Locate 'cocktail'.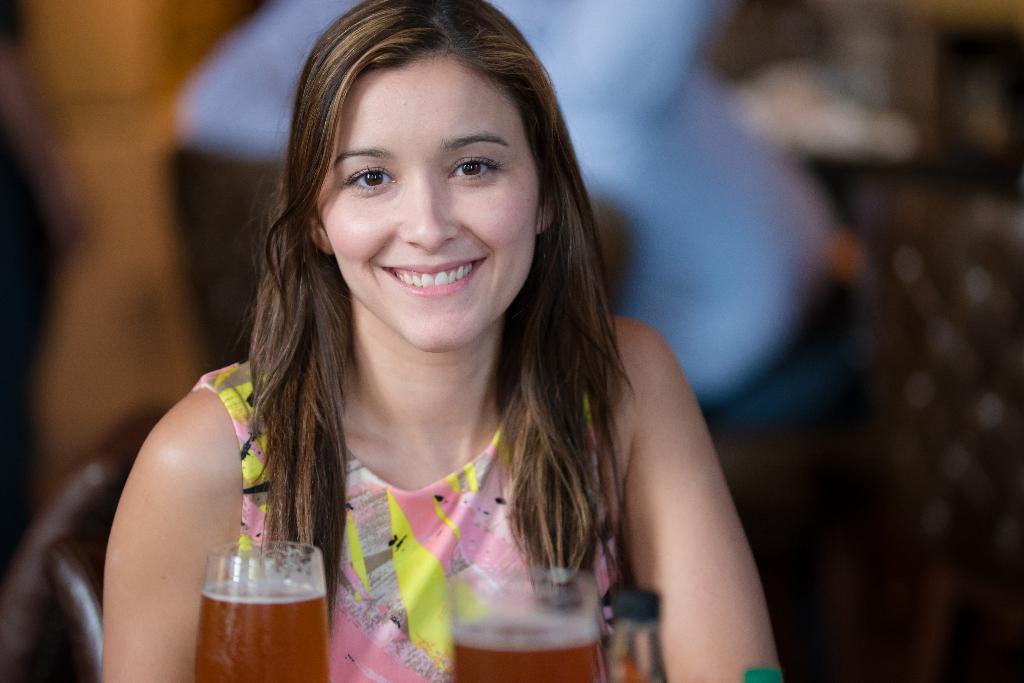
Bounding box: Rect(183, 520, 329, 671).
